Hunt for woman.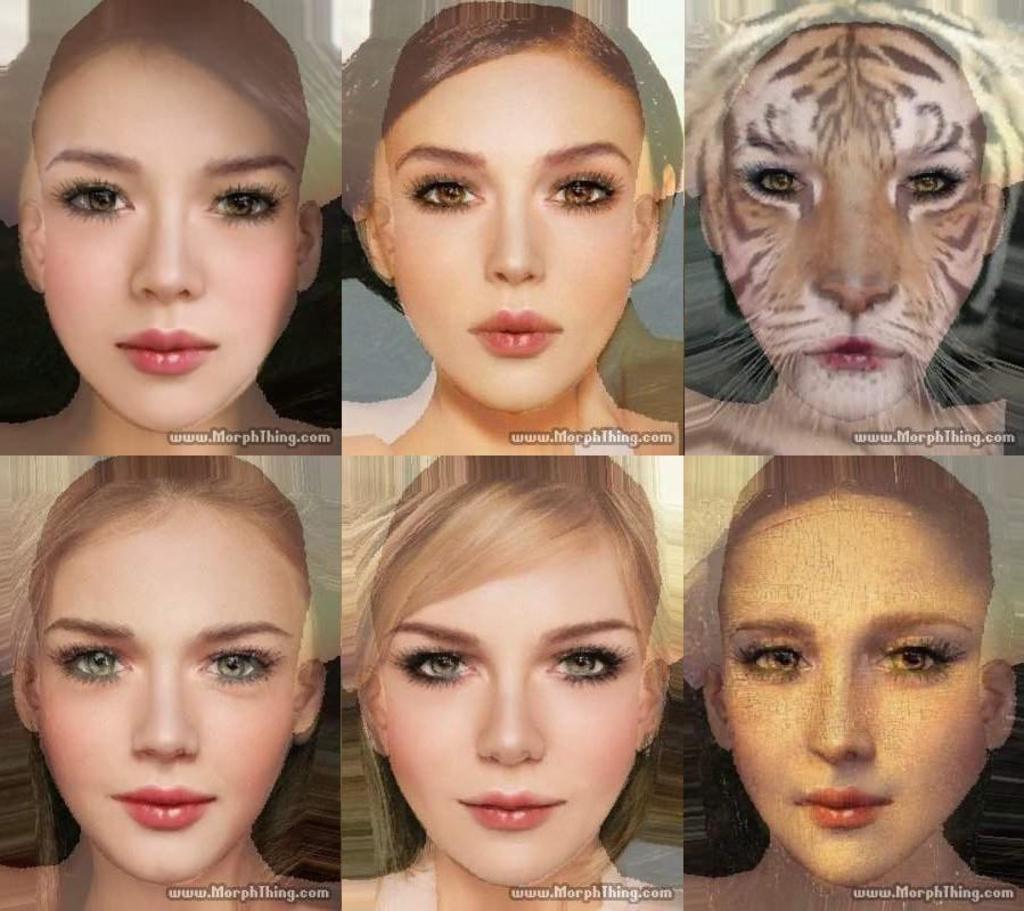
Hunted down at <region>336, 0, 679, 452</region>.
